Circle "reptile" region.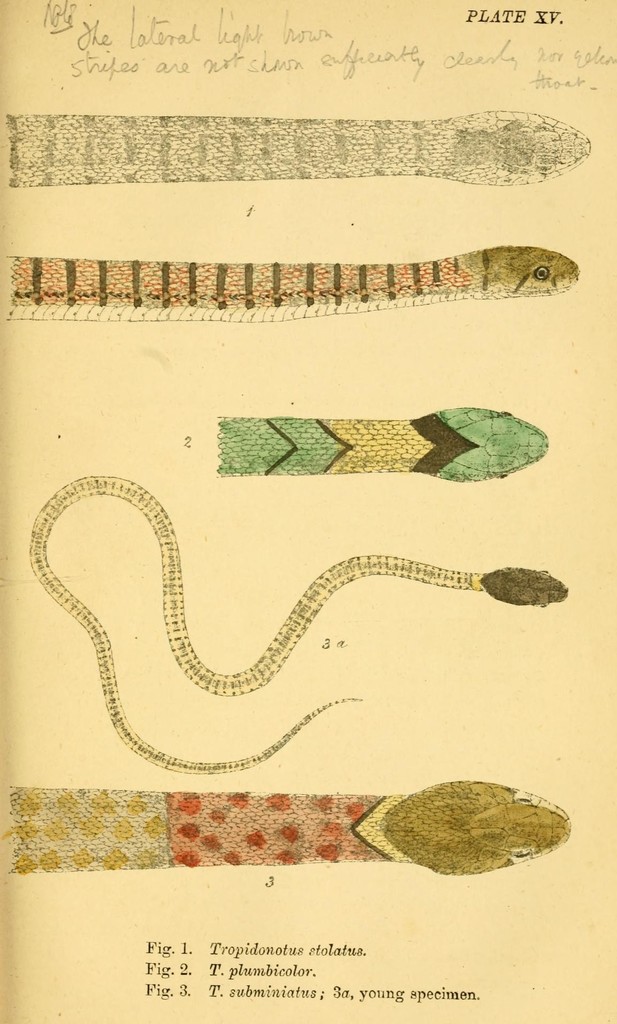
Region: 8/109/591/184.
